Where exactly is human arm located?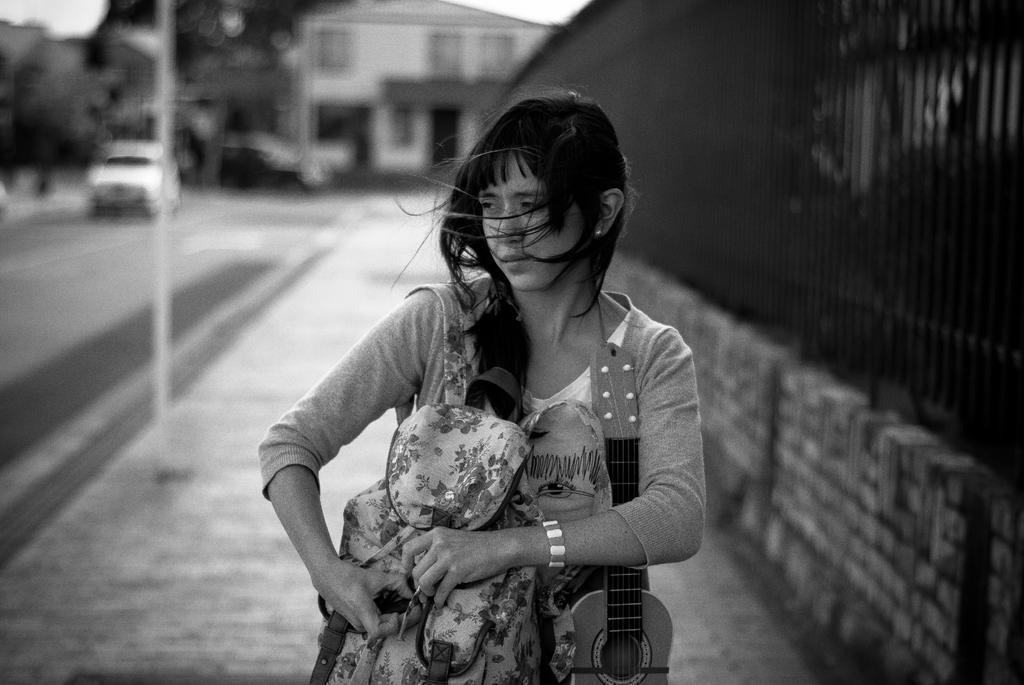
Its bounding box is 265 317 411 618.
